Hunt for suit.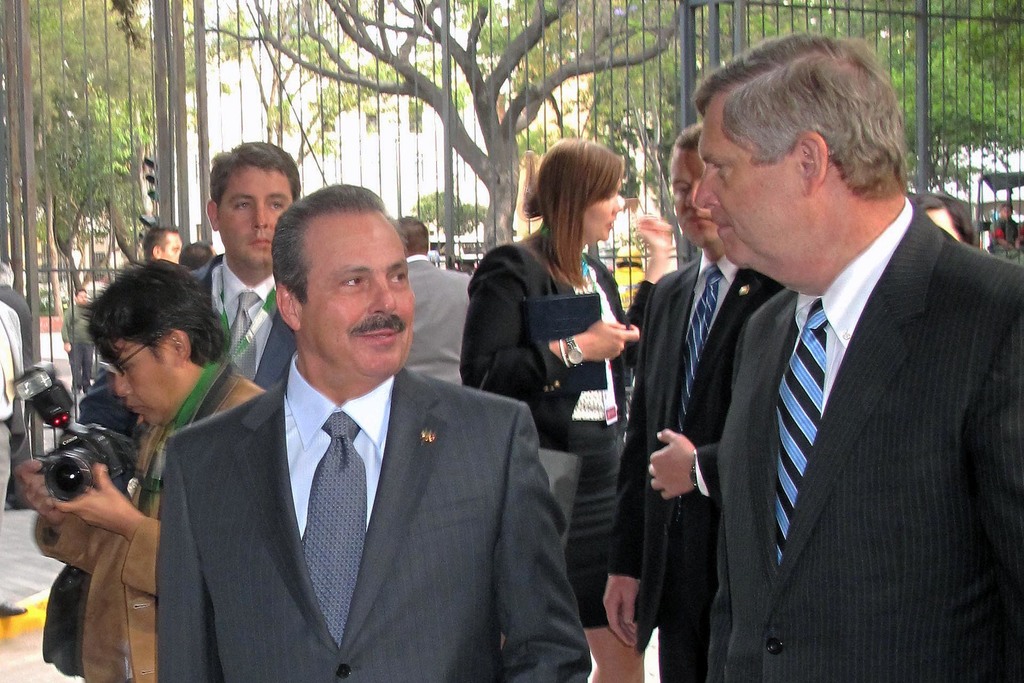
Hunted down at box(190, 251, 301, 395).
